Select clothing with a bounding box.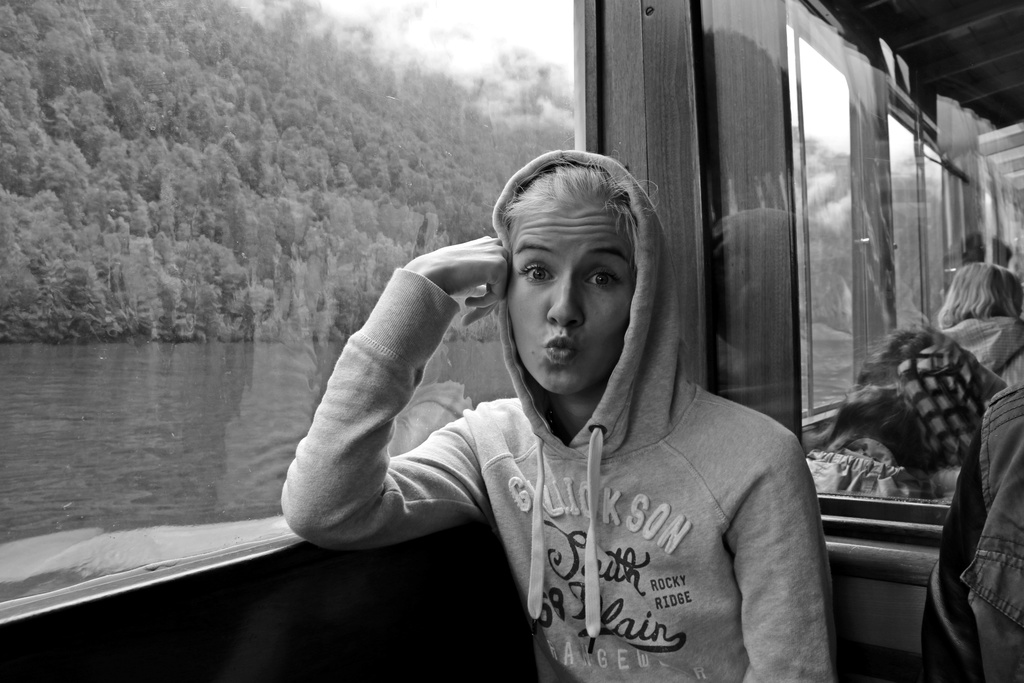
BBox(942, 315, 1023, 384).
